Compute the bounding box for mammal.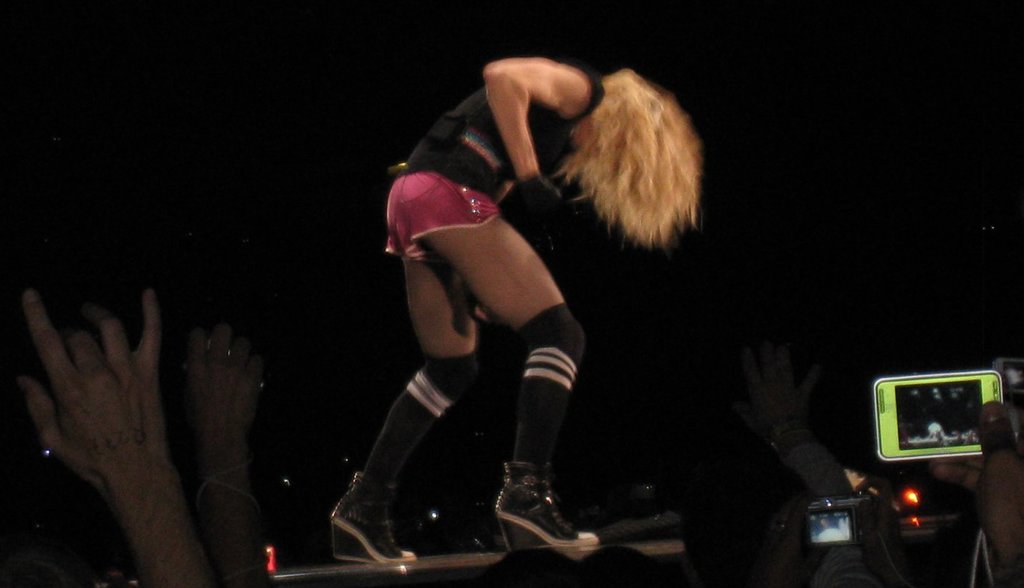
box(932, 408, 1023, 587).
